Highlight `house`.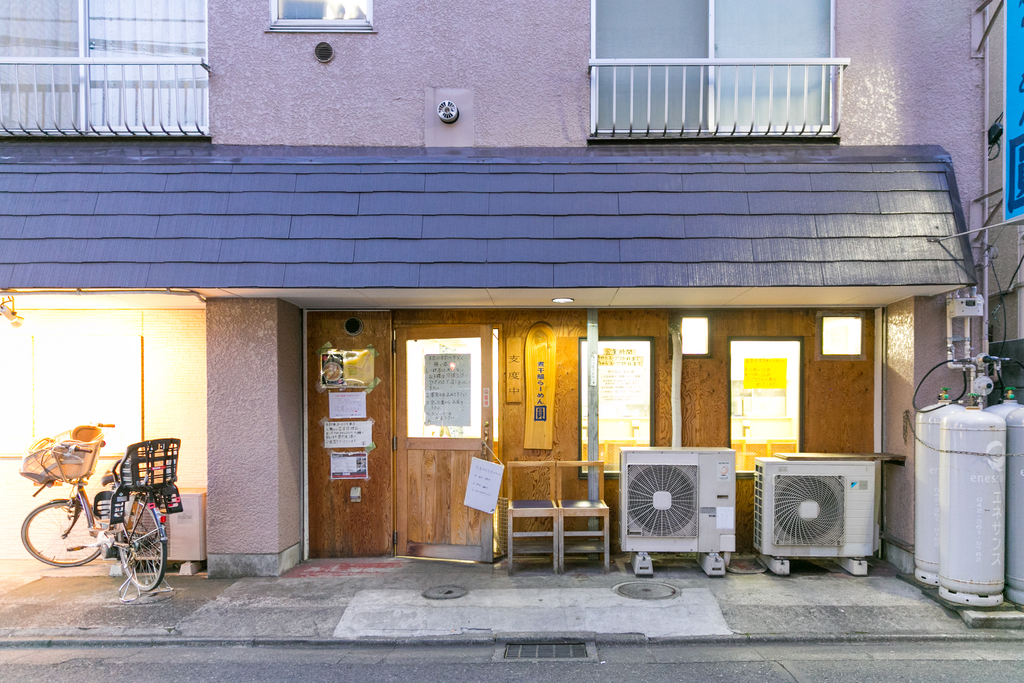
Highlighted region: <bbox>0, 0, 990, 578</bbox>.
